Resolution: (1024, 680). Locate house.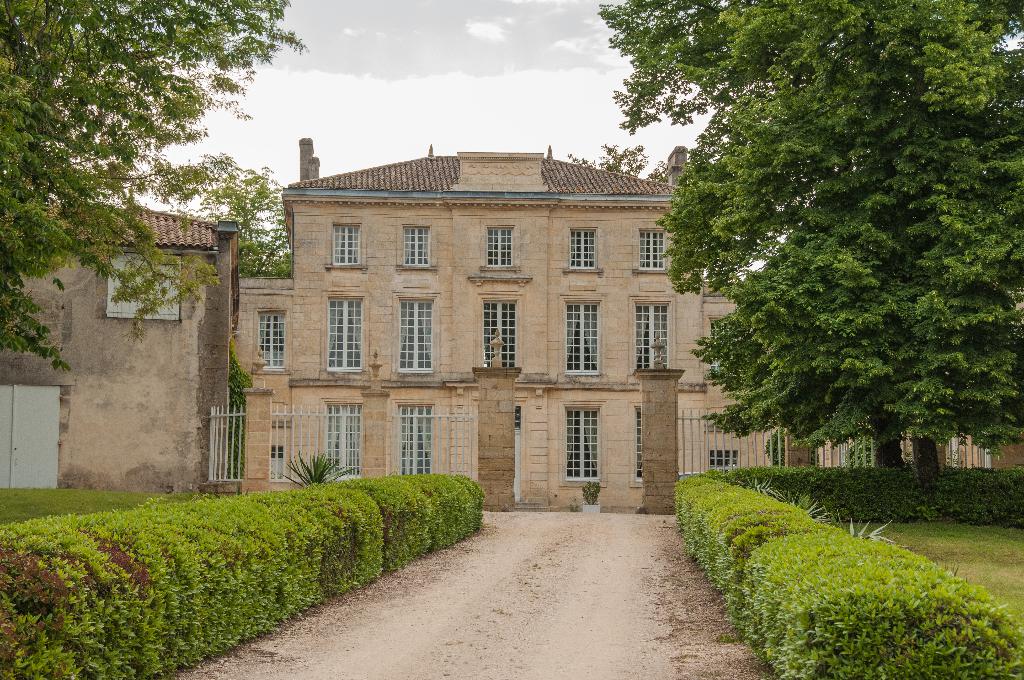
235 145 1023 511.
